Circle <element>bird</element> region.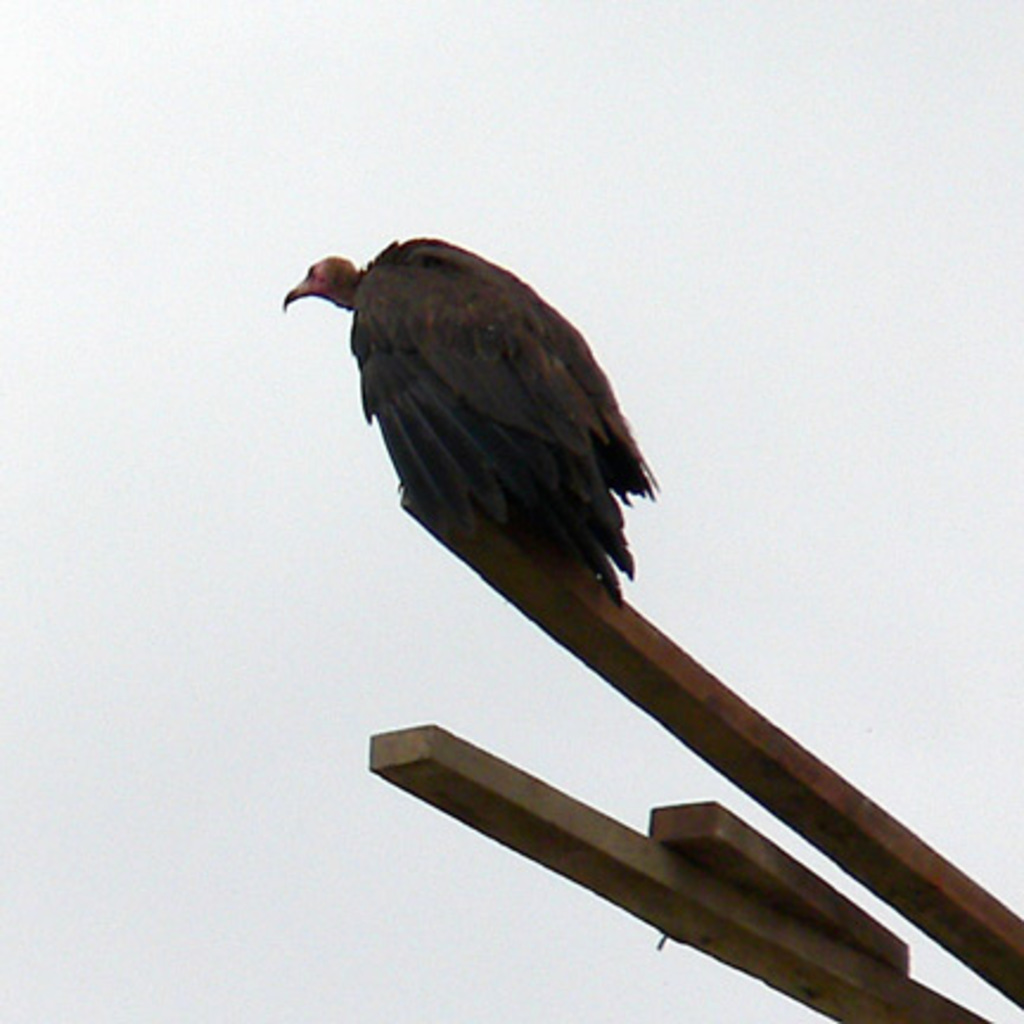
Region: (277, 228, 659, 600).
